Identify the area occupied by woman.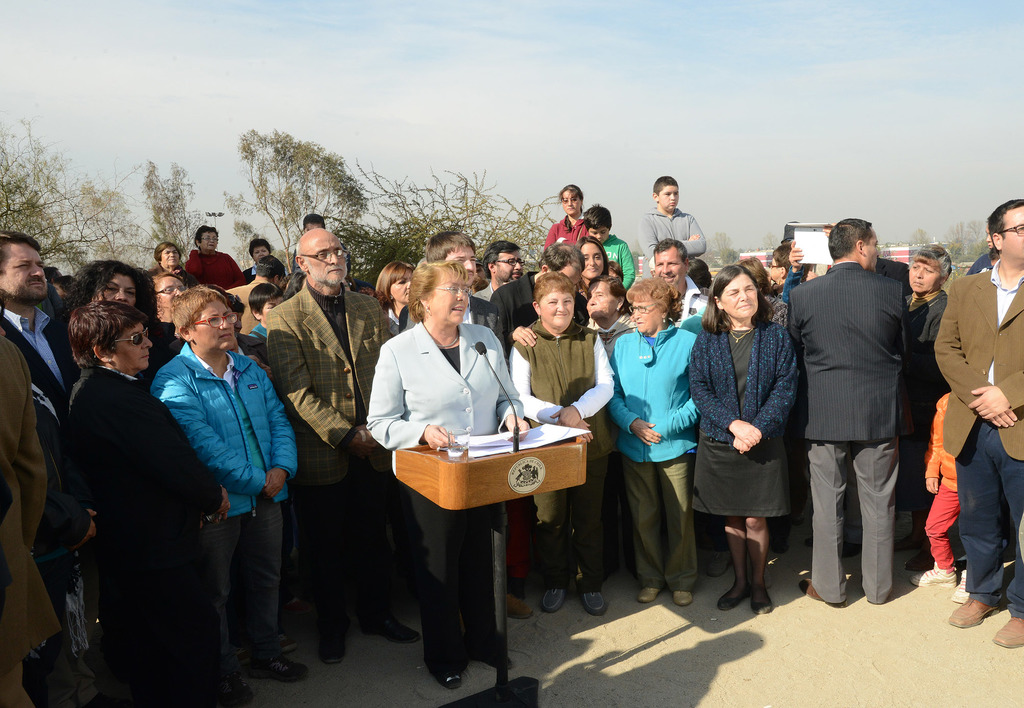
Area: [left=607, top=271, right=691, bottom=618].
